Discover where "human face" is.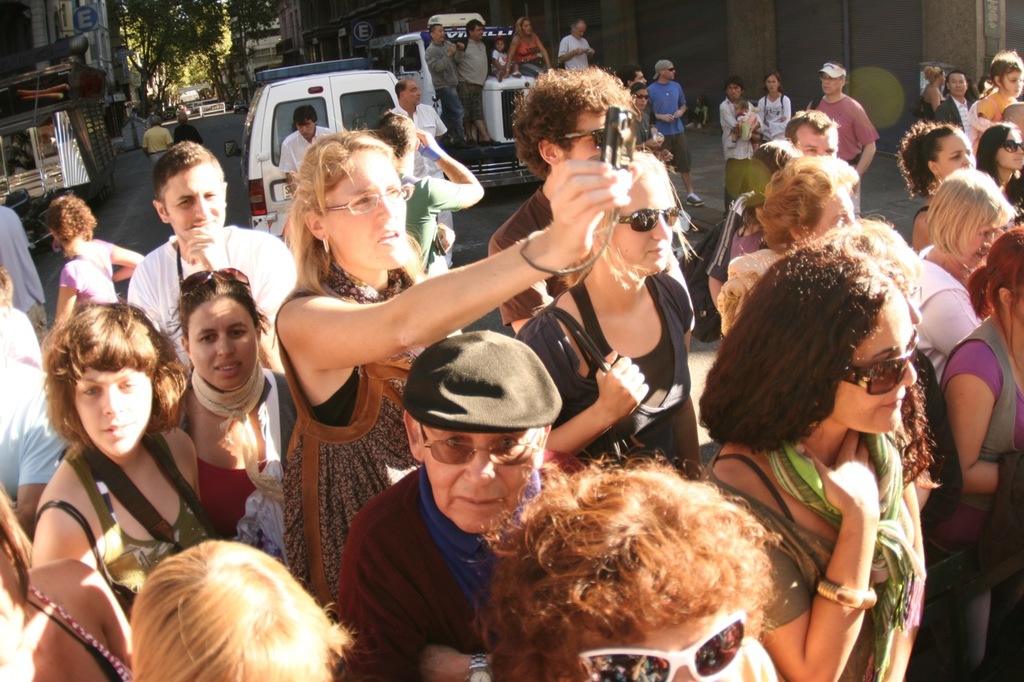
Discovered at (523, 21, 530, 30).
